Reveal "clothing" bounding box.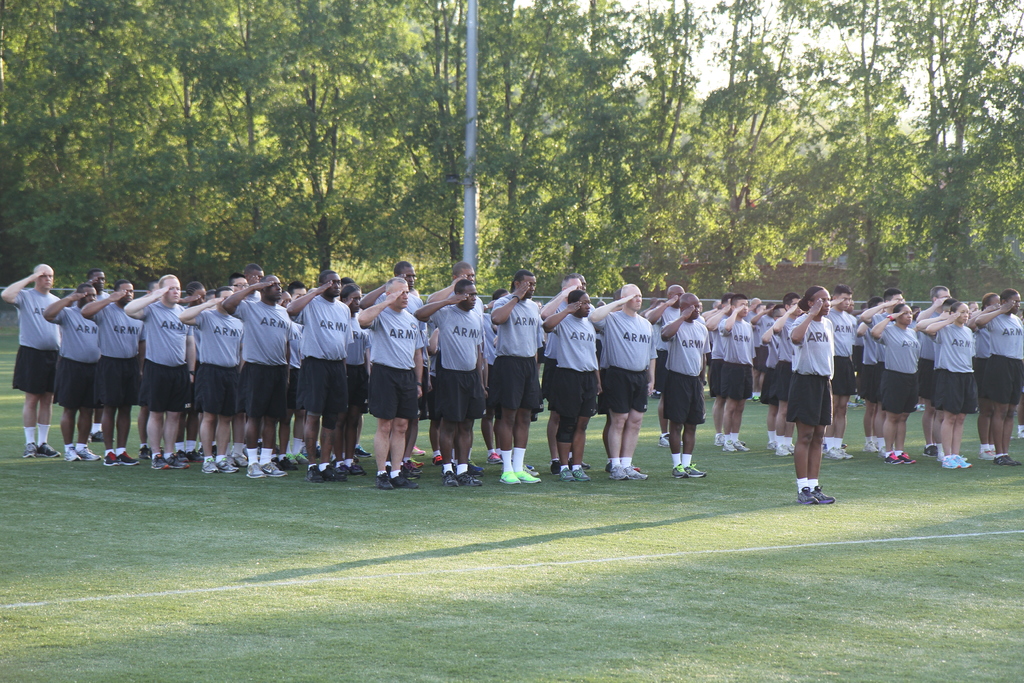
Revealed: (53, 295, 97, 361).
